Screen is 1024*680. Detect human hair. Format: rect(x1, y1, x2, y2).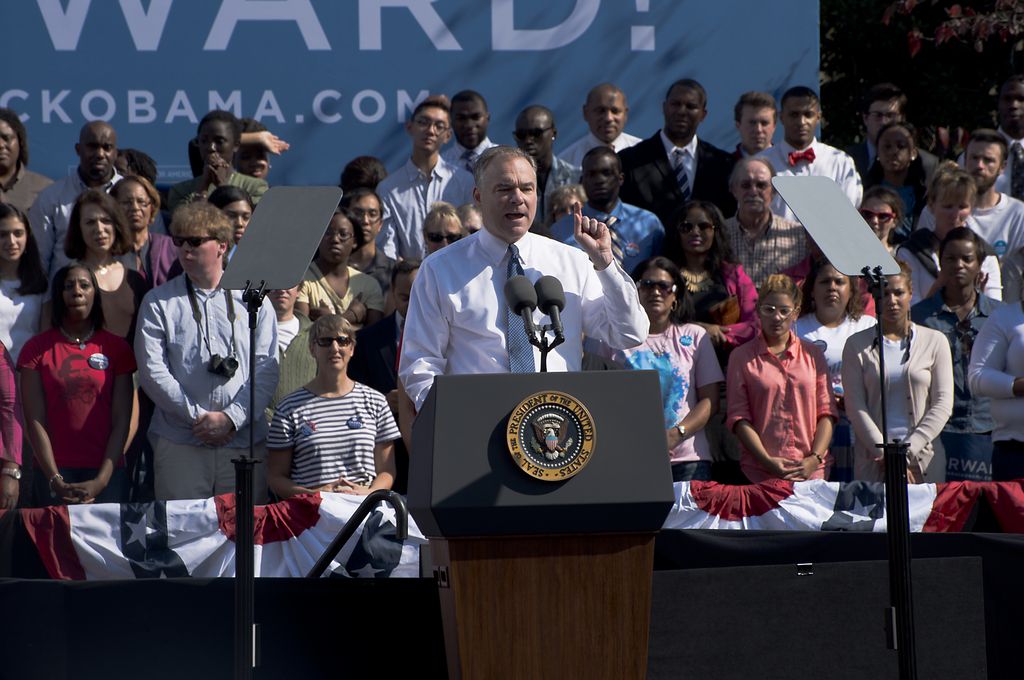
rect(772, 84, 824, 122).
